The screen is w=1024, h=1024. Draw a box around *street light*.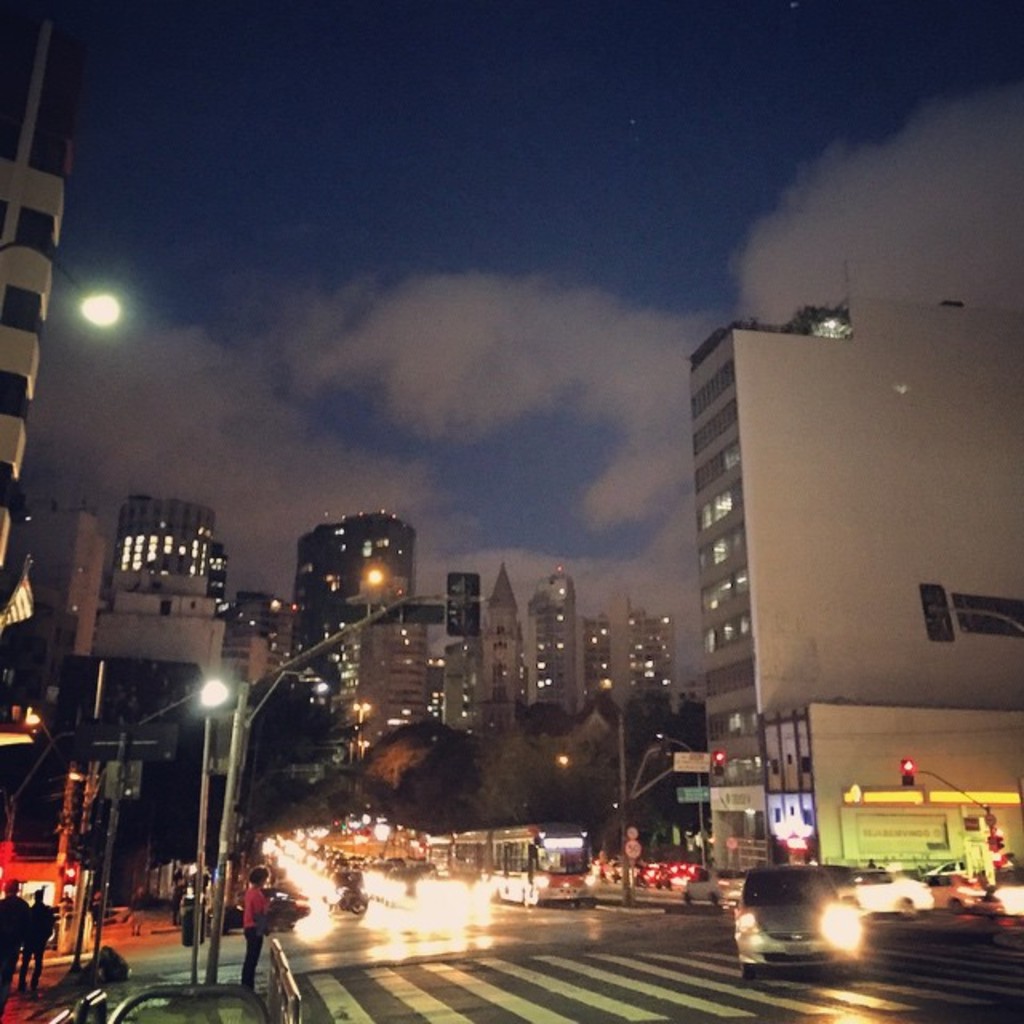
select_region(22, 699, 96, 794).
